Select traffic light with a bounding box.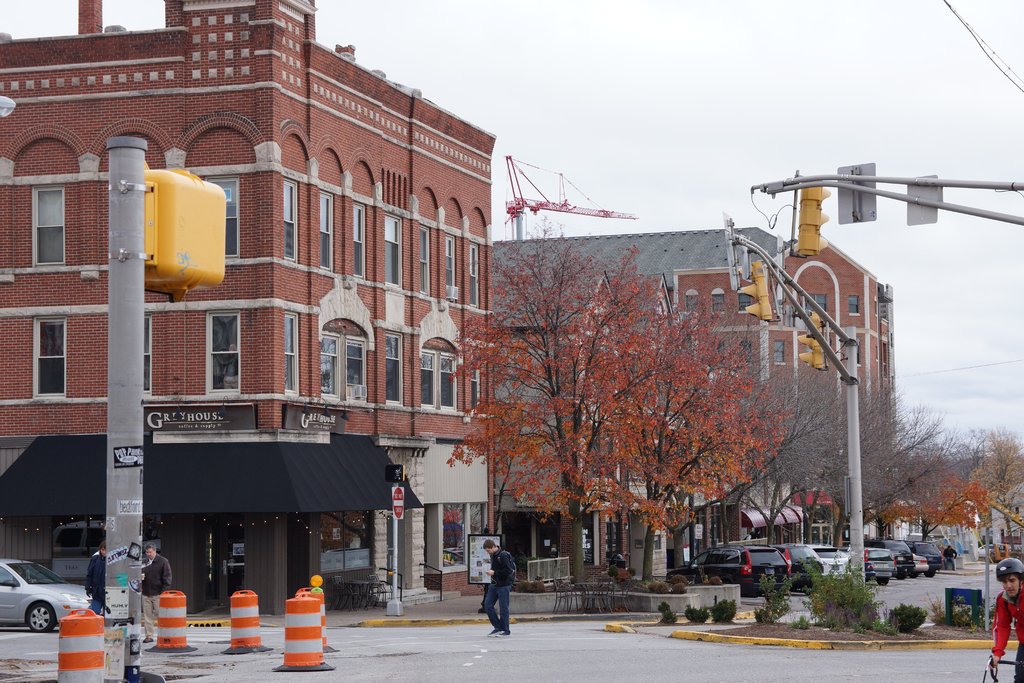
left=797, top=312, right=826, bottom=371.
